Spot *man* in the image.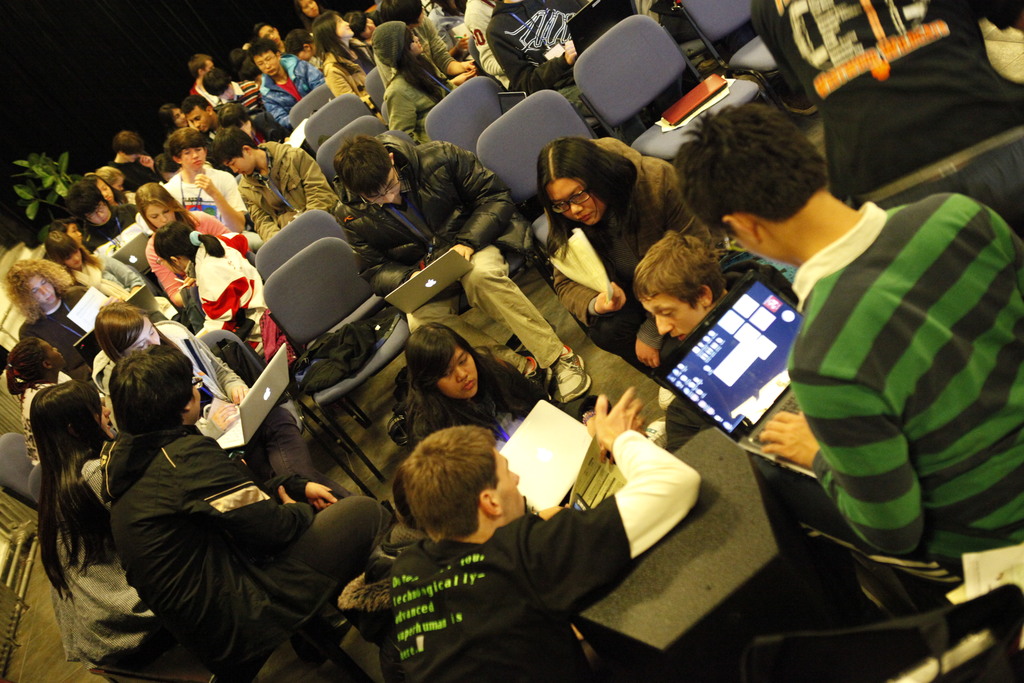
*man* found at 701, 95, 1021, 589.
